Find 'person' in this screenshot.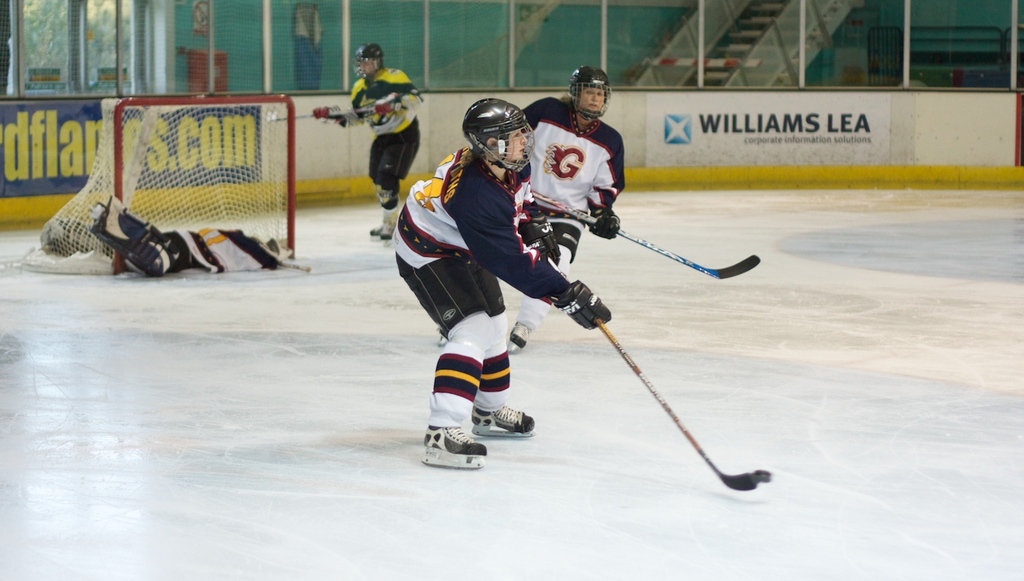
The bounding box for 'person' is pyautogui.locateOnScreen(345, 43, 414, 220).
